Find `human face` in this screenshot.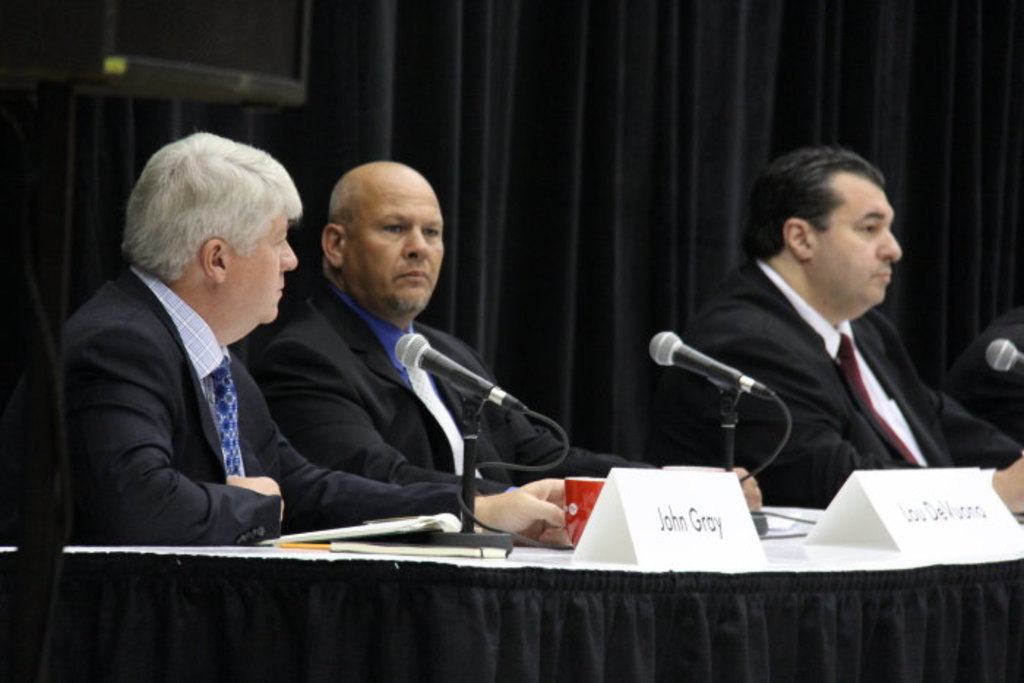
The bounding box for `human face` is bbox(350, 184, 443, 316).
